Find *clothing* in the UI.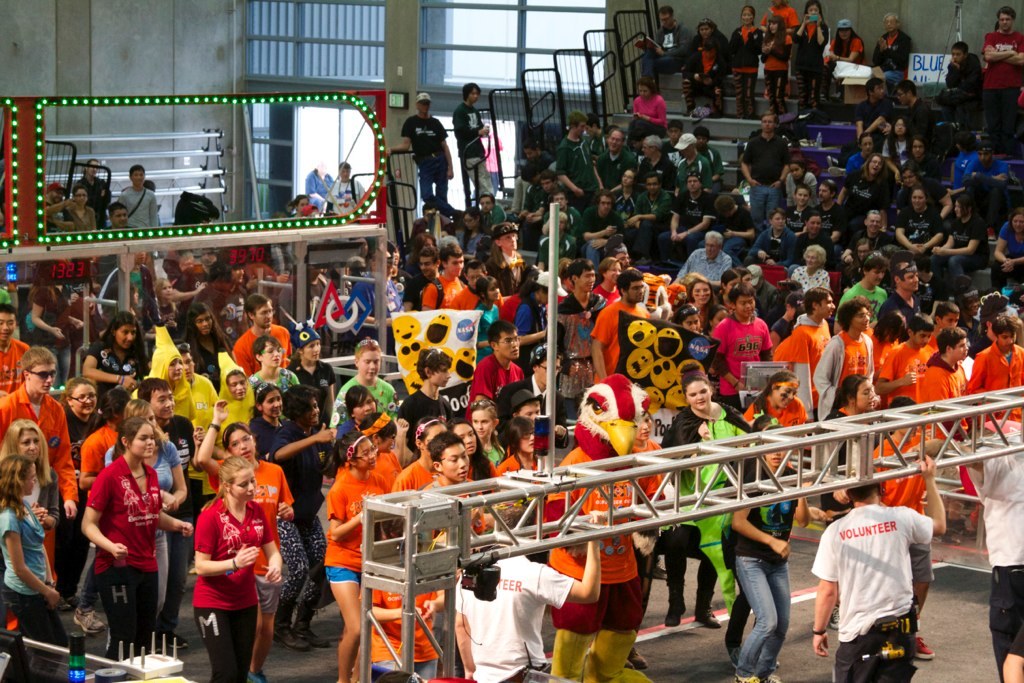
UI element at {"x1": 72, "y1": 172, "x2": 117, "y2": 232}.
